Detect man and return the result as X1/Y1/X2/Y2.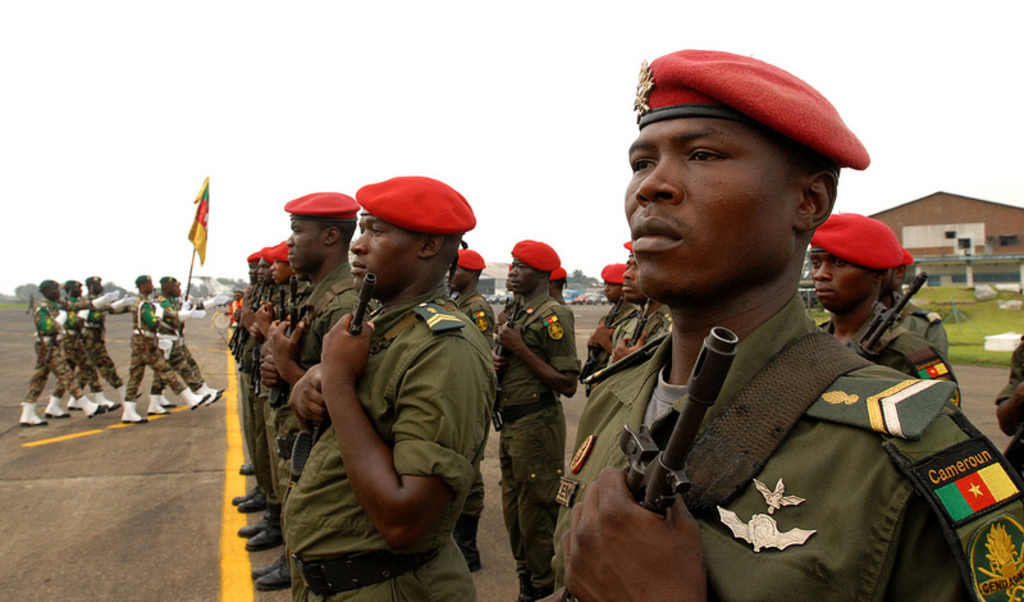
72/277/140/405.
